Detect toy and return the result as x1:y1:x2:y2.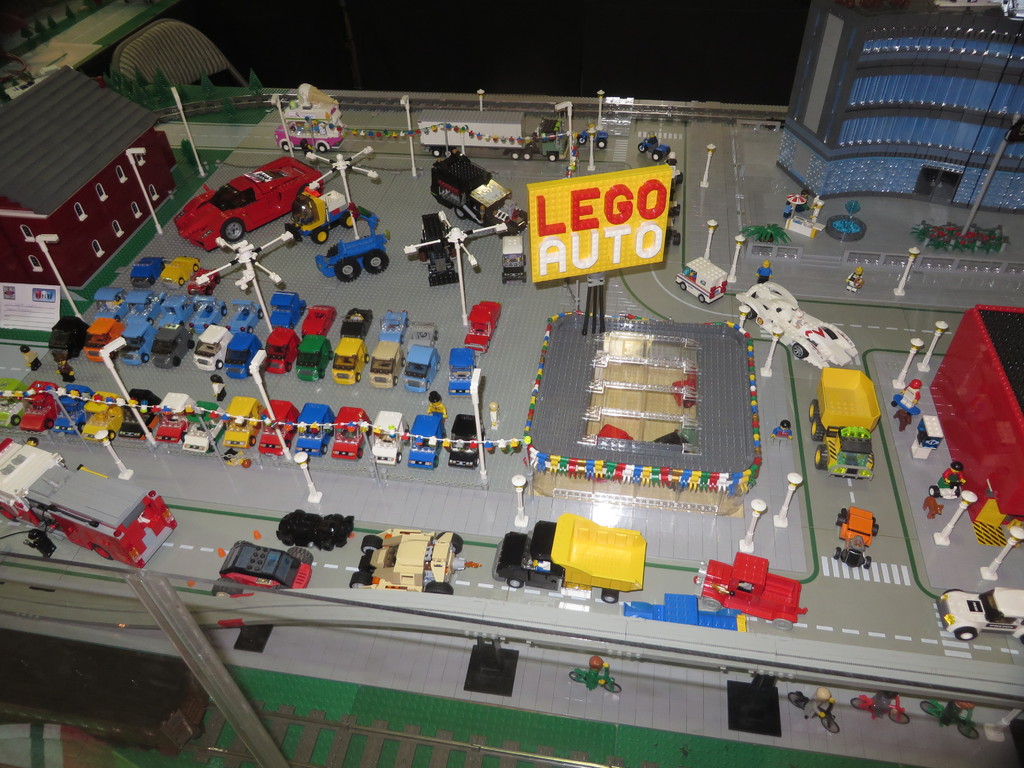
97:332:159:449.
